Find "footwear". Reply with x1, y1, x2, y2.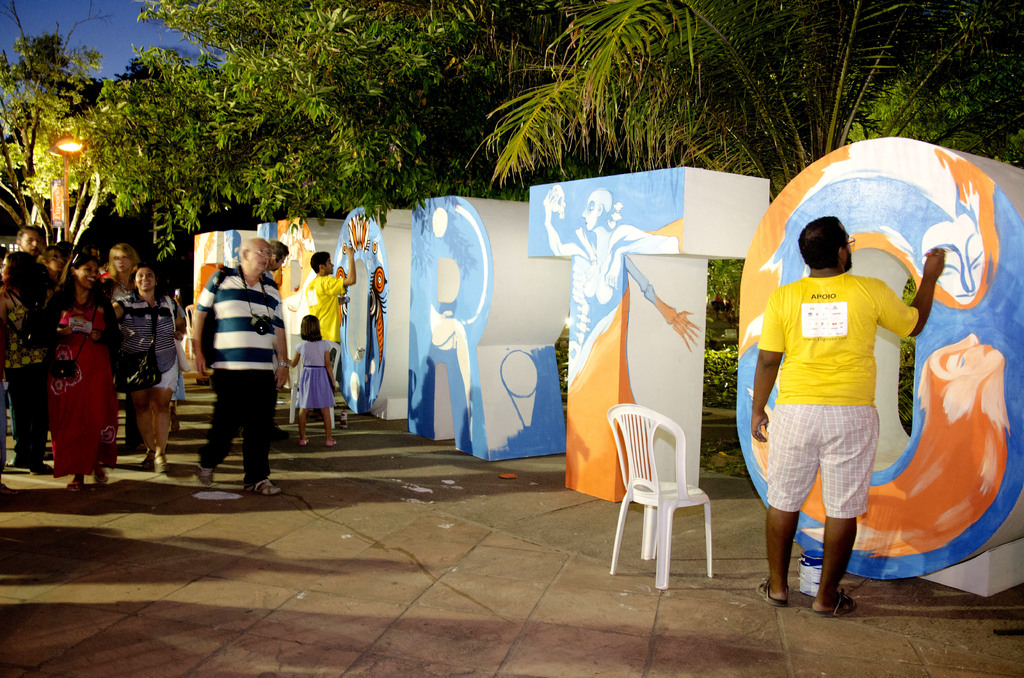
324, 439, 337, 445.
